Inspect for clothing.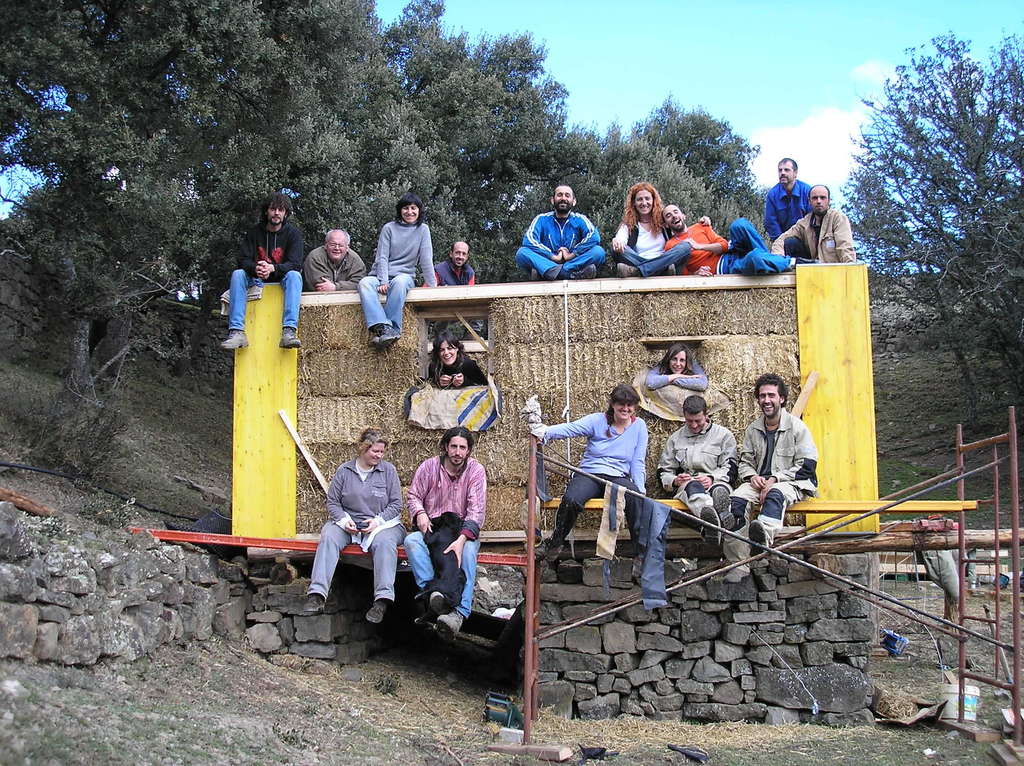
Inspection: bbox=[541, 409, 645, 555].
